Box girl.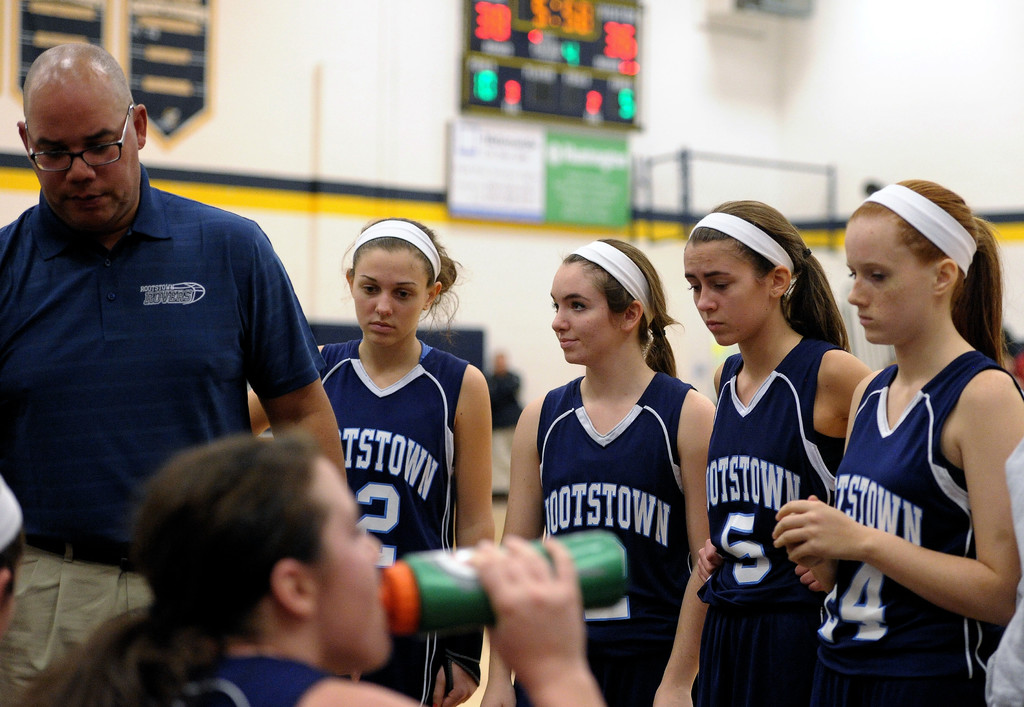
bbox=[769, 175, 1023, 706].
